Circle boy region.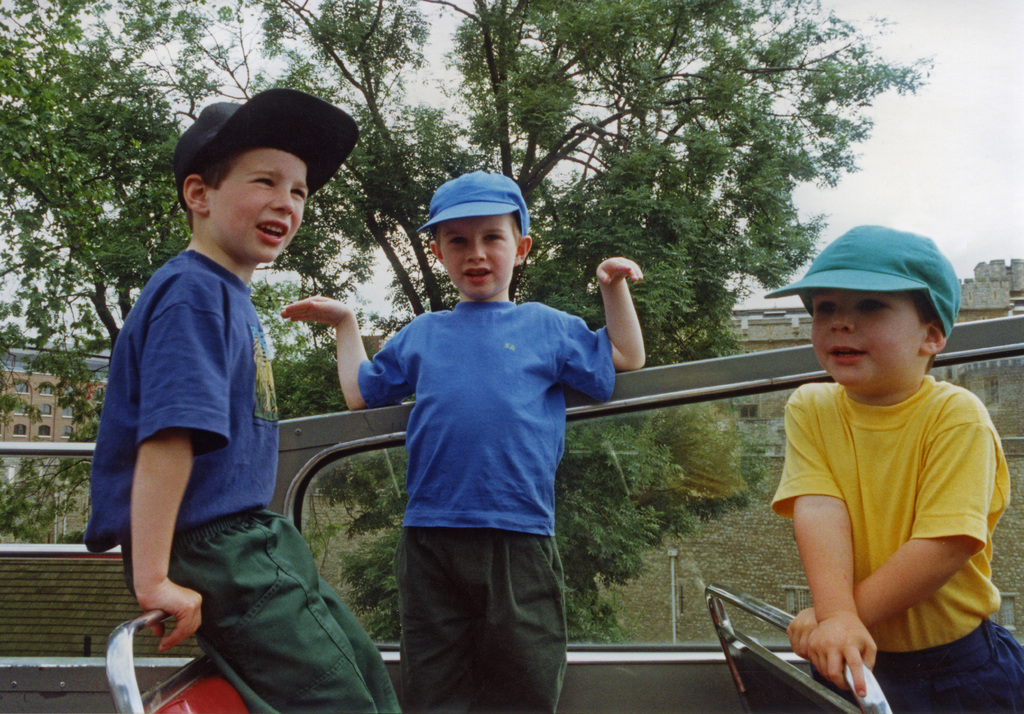
Region: (268, 207, 656, 713).
